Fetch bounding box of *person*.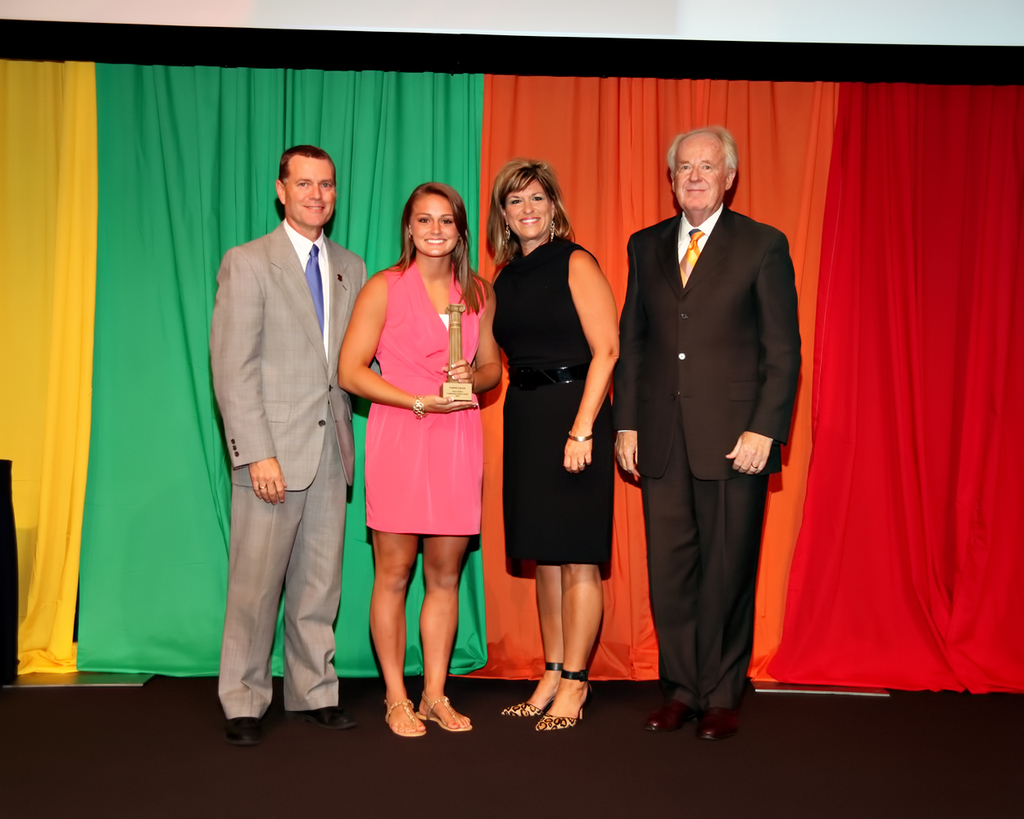
Bbox: l=612, t=129, r=798, b=743.
